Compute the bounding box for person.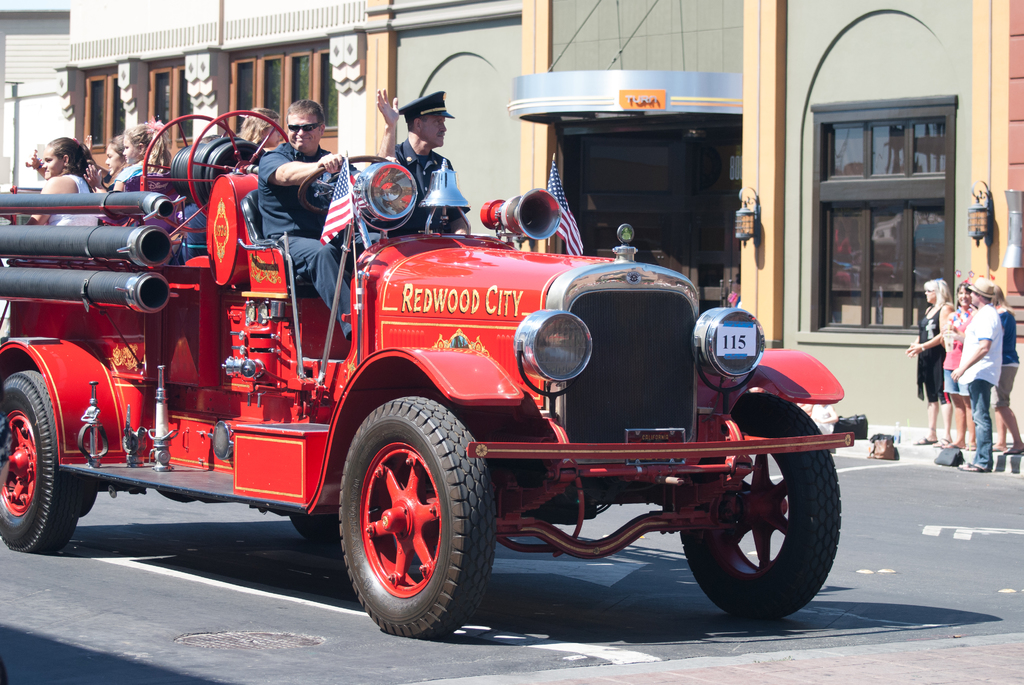
bbox(983, 272, 1023, 458).
